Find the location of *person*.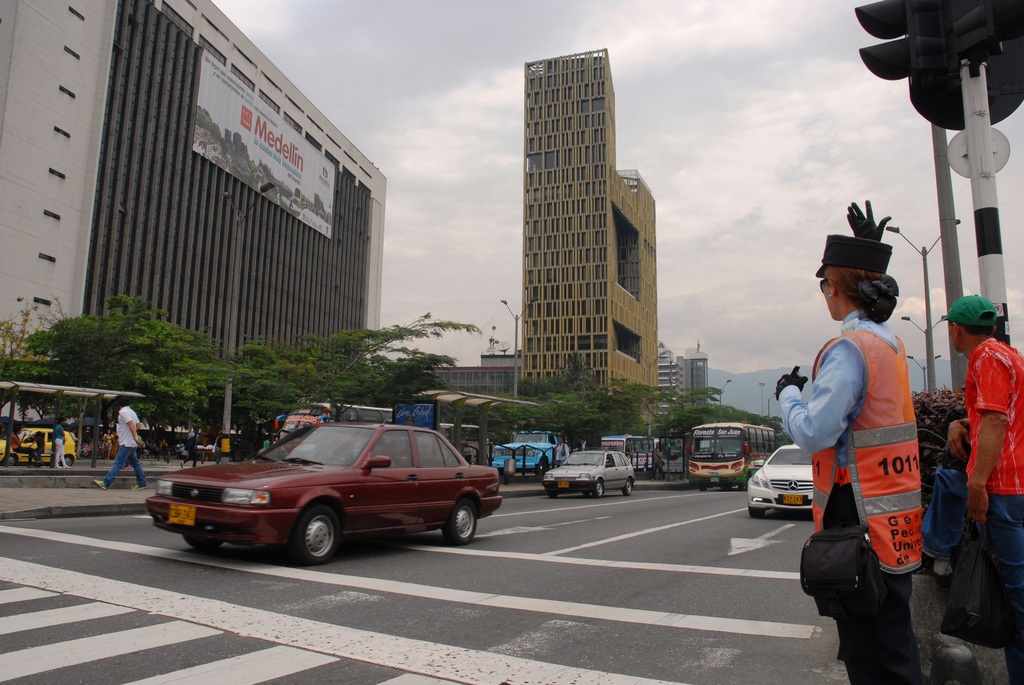
Location: locate(51, 418, 72, 471).
